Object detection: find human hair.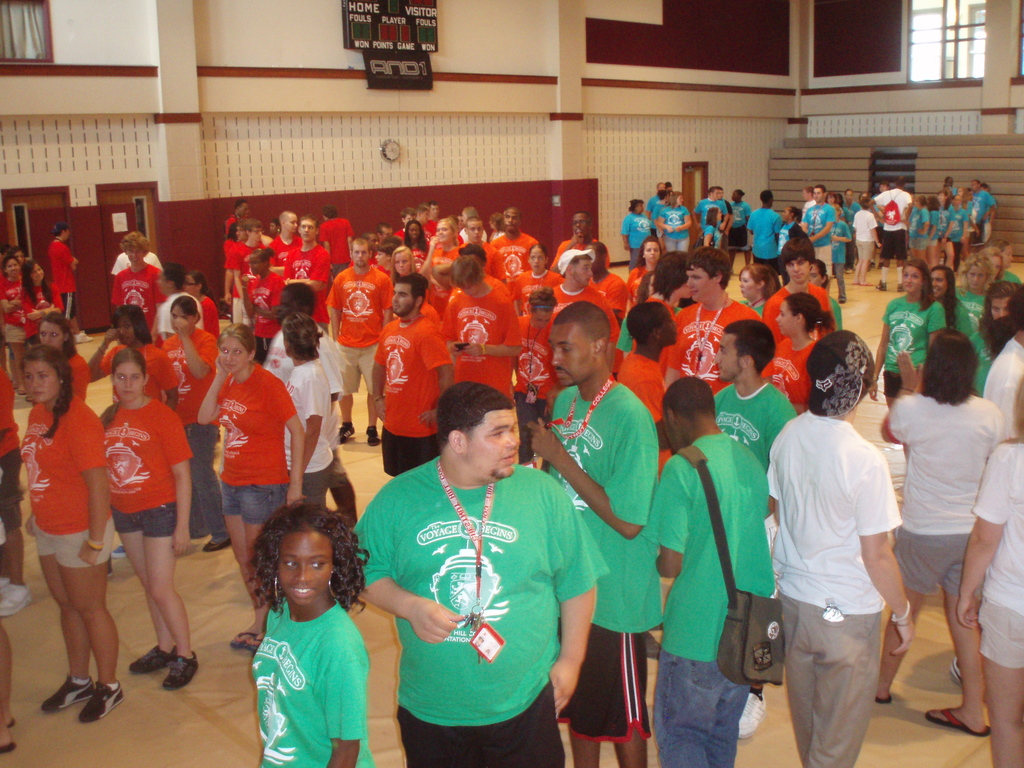
{"x1": 708, "y1": 189, "x2": 717, "y2": 193}.
